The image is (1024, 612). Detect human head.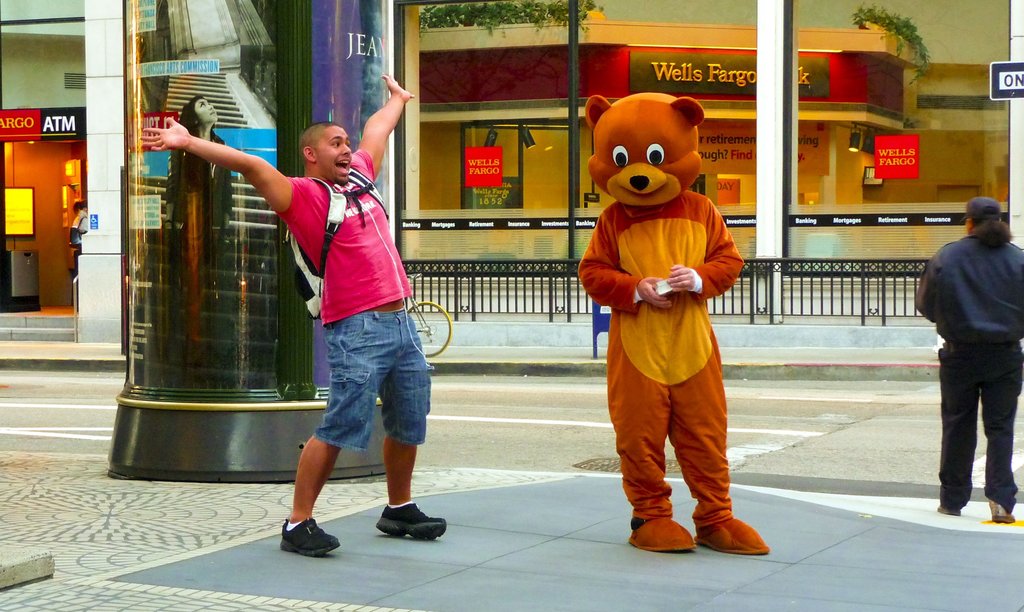
Detection: x1=964 y1=197 x2=1004 y2=236.
